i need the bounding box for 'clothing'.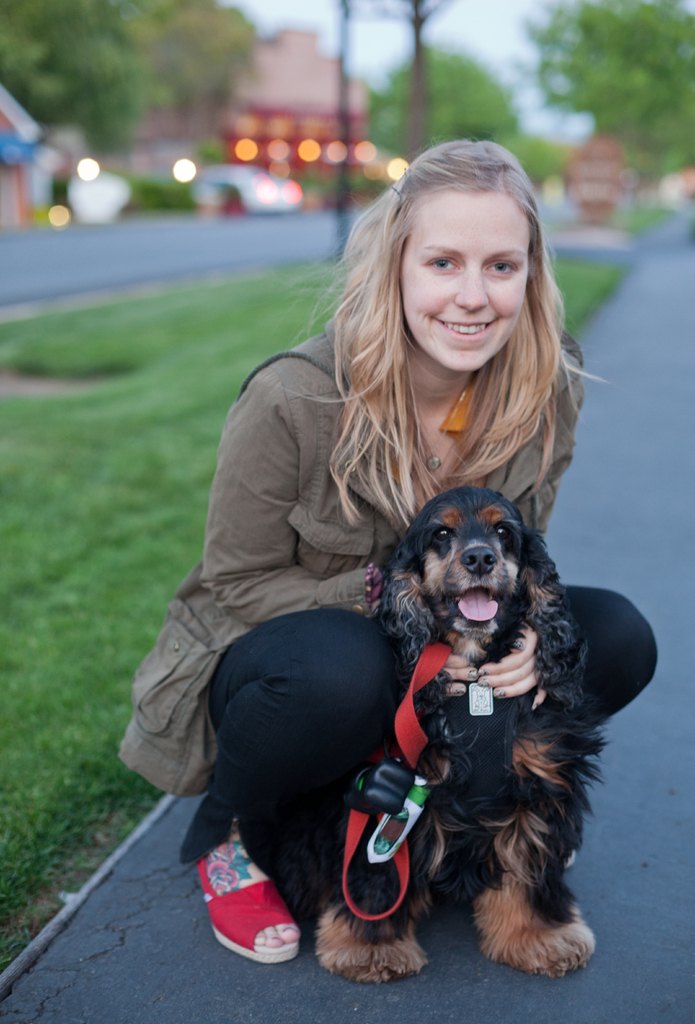
Here it is: (138, 282, 582, 785).
